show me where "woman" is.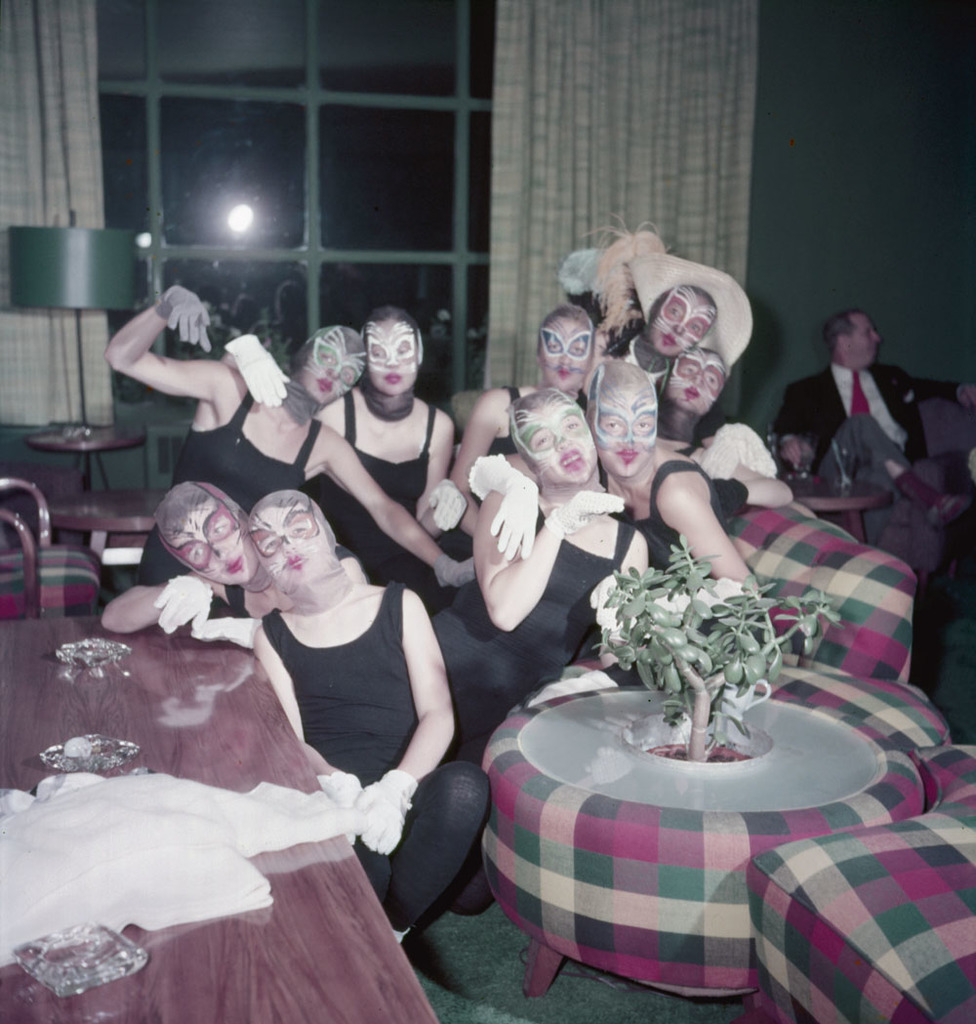
"woman" is at <box>573,371,783,625</box>.
